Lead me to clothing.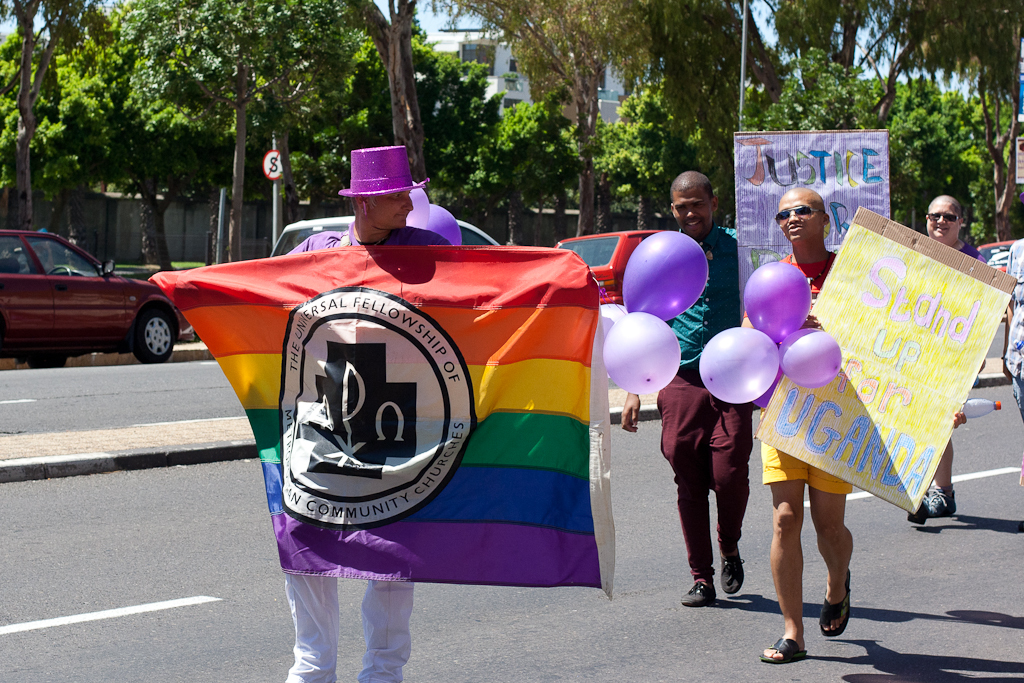
Lead to pyautogui.locateOnScreen(957, 239, 988, 256).
